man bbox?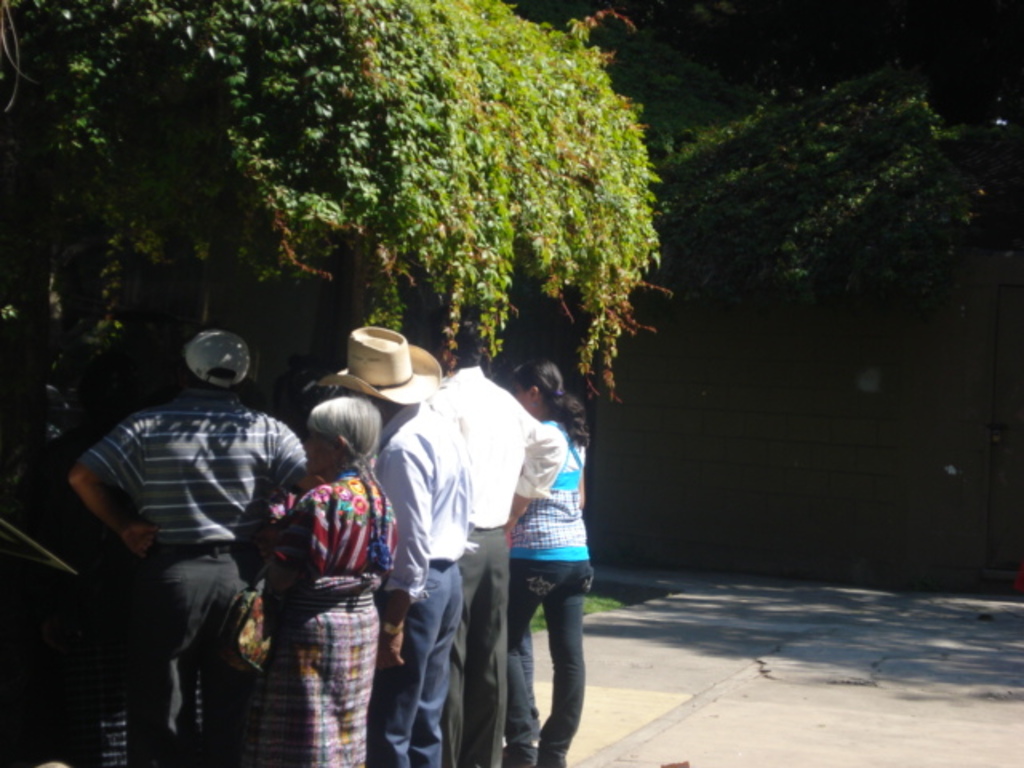
(414,323,549,766)
